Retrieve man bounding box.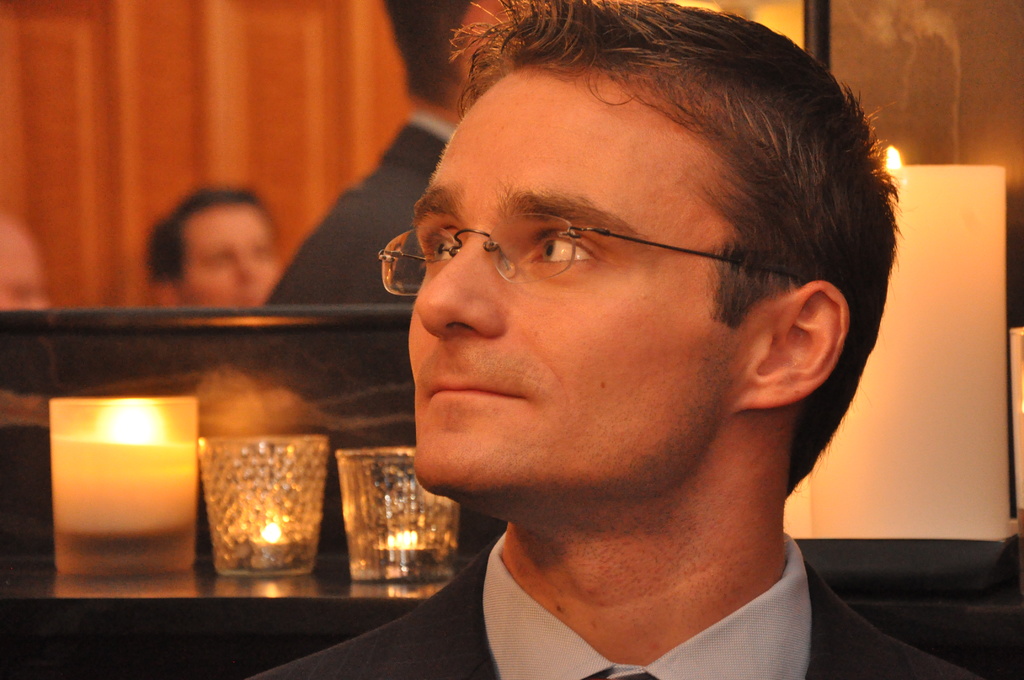
Bounding box: detection(269, 0, 966, 679).
